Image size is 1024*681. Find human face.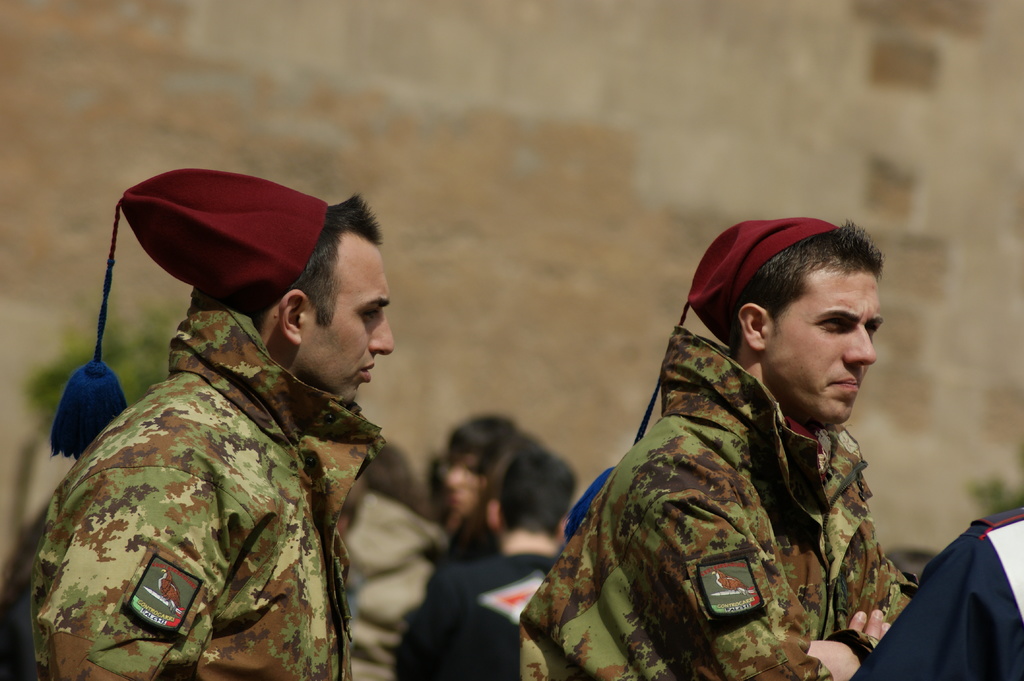
BBox(439, 449, 492, 520).
